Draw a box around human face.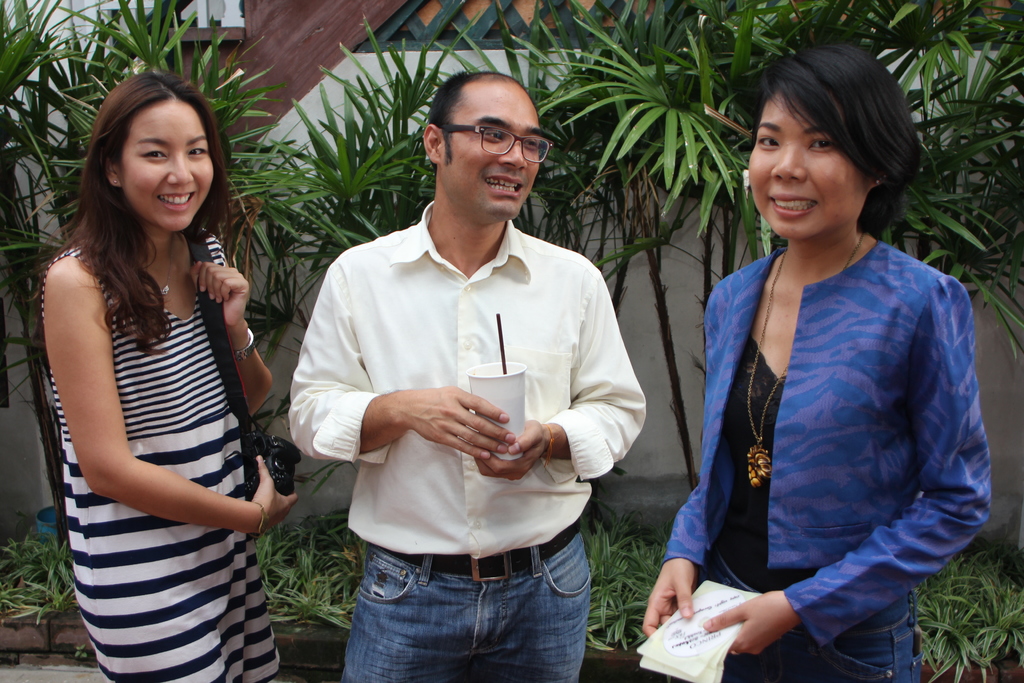
select_region(118, 101, 213, 231).
